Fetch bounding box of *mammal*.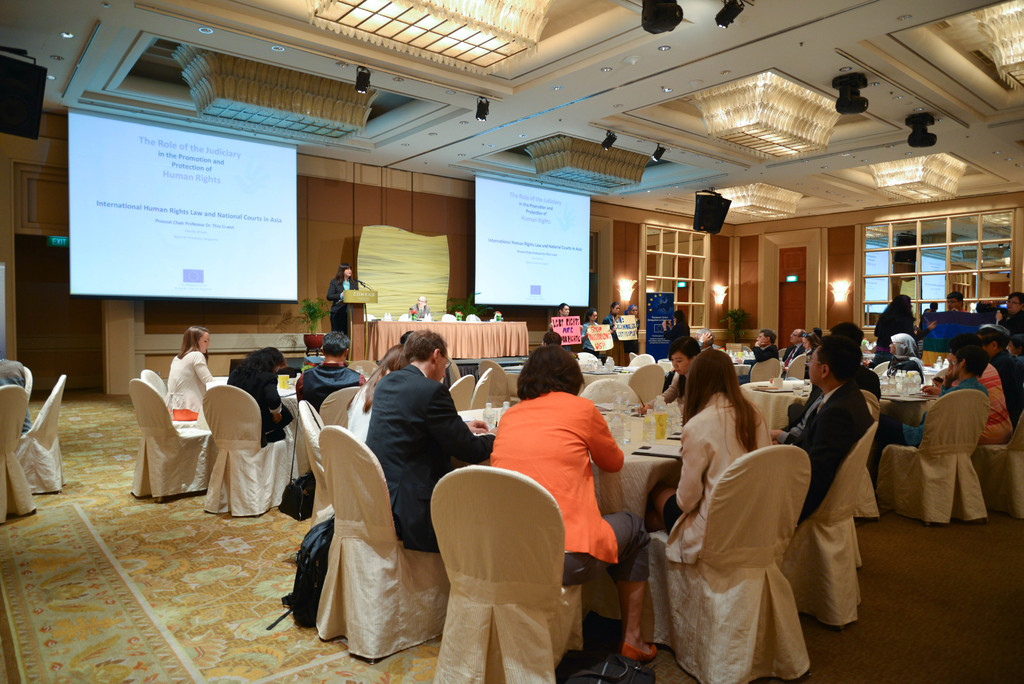
Bbox: (546,300,586,329).
